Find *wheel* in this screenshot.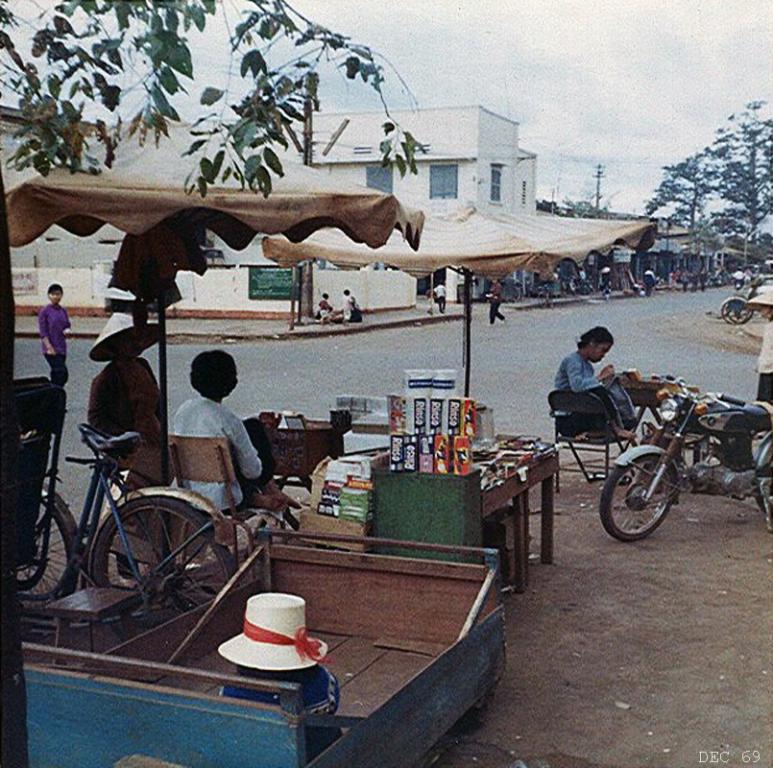
The bounding box for *wheel* is box(596, 451, 677, 539).
